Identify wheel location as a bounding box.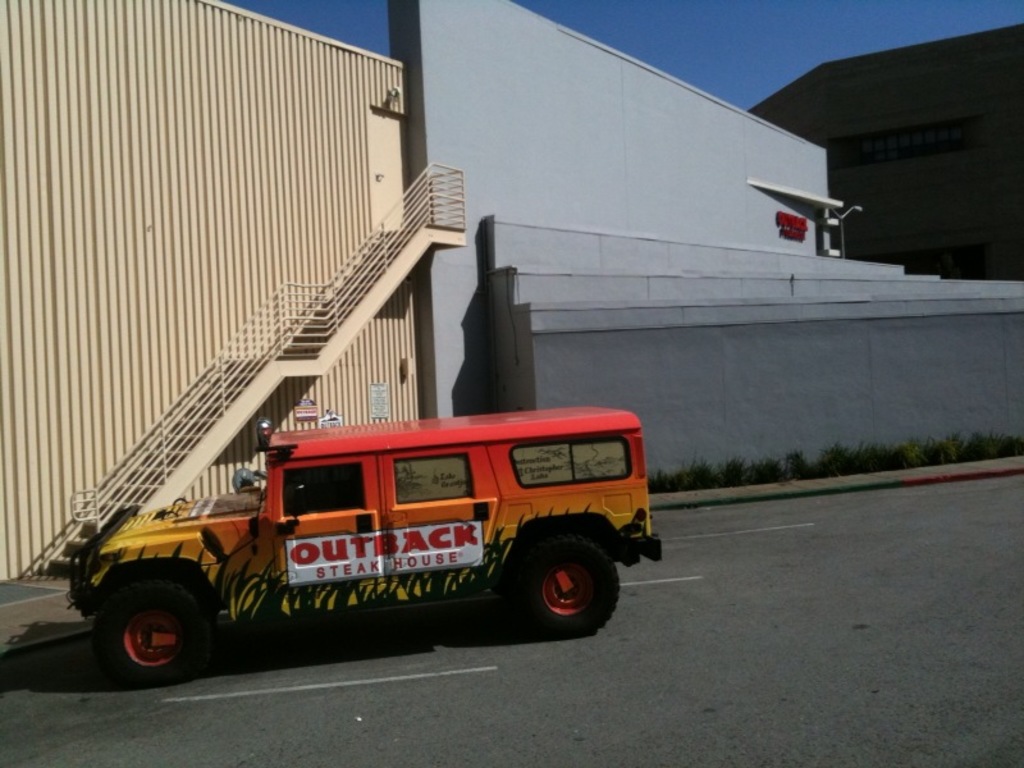
[101,575,219,685].
